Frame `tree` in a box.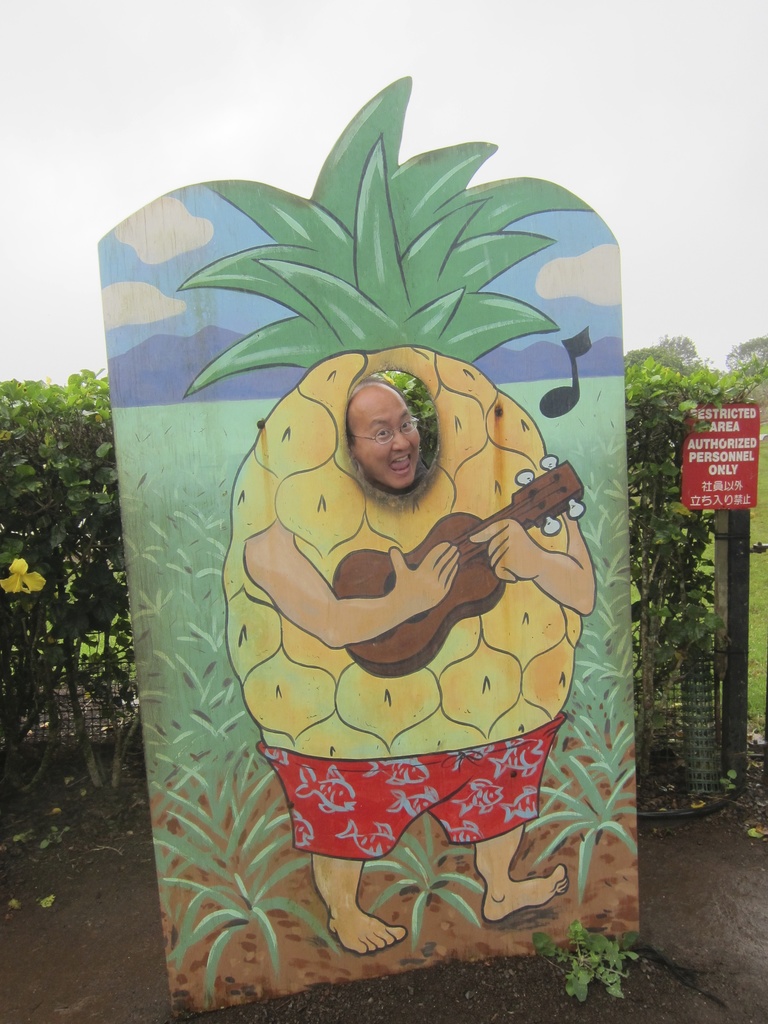
box=[644, 371, 767, 783].
